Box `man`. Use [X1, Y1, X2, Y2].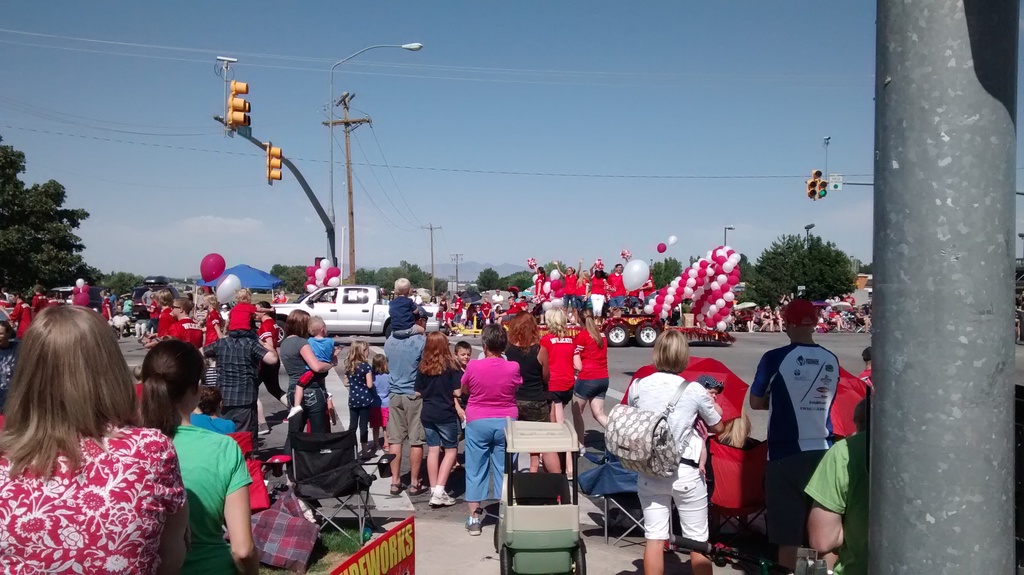
[195, 303, 278, 449].
